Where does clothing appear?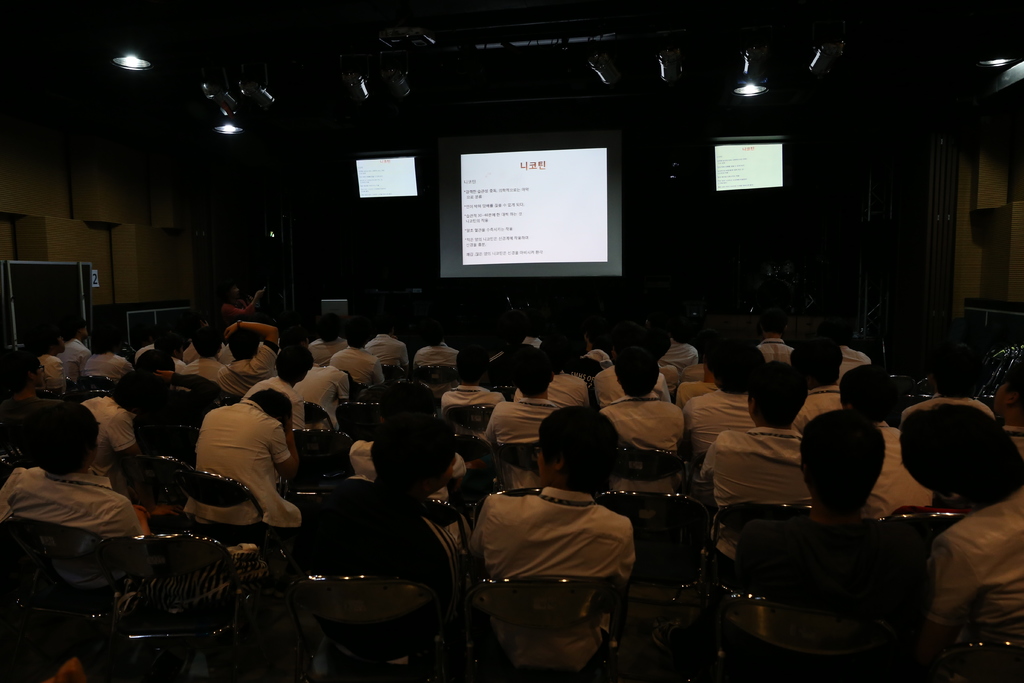
Appears at 484, 391, 558, 445.
